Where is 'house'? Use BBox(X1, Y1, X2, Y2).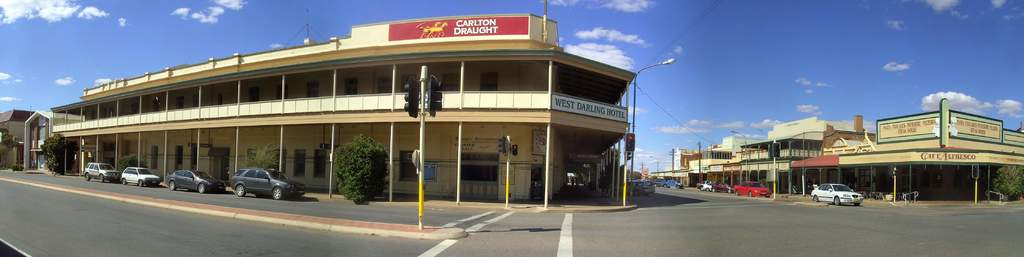
BBox(19, 102, 95, 171).
